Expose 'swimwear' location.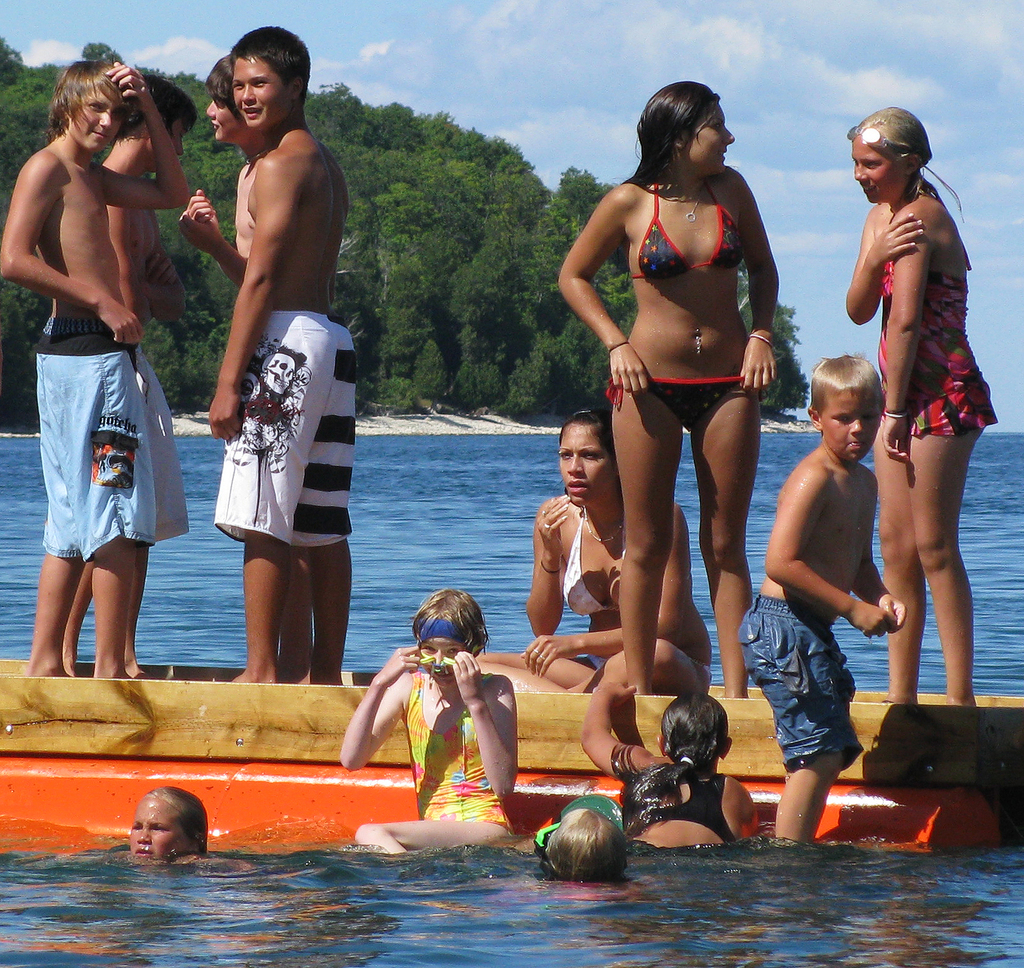
Exposed at [116, 343, 204, 551].
